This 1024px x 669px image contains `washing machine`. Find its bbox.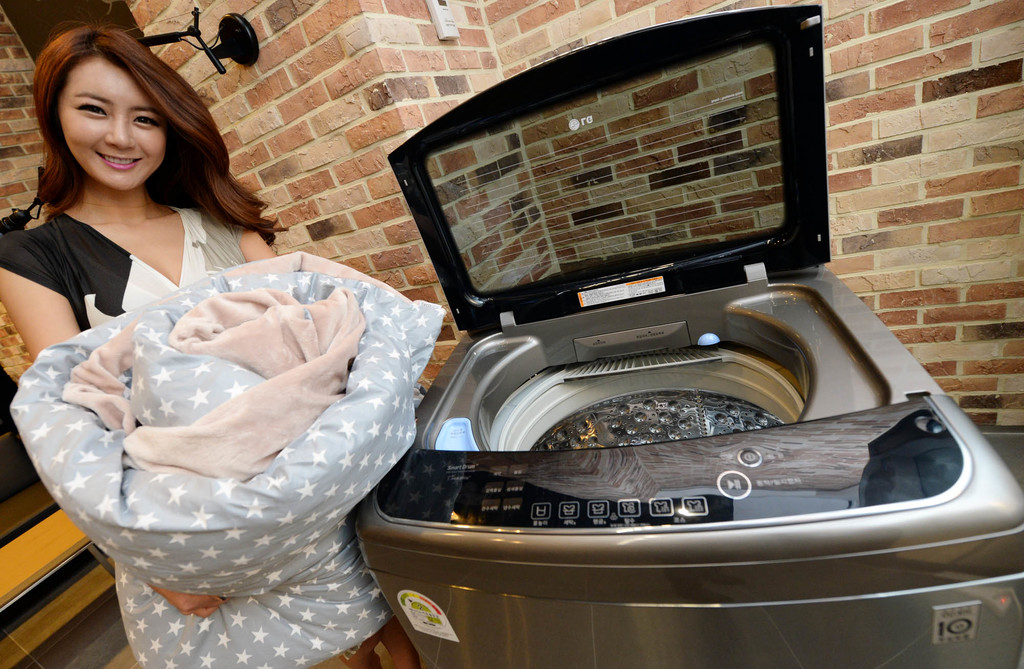
Rect(344, 2, 1023, 667).
